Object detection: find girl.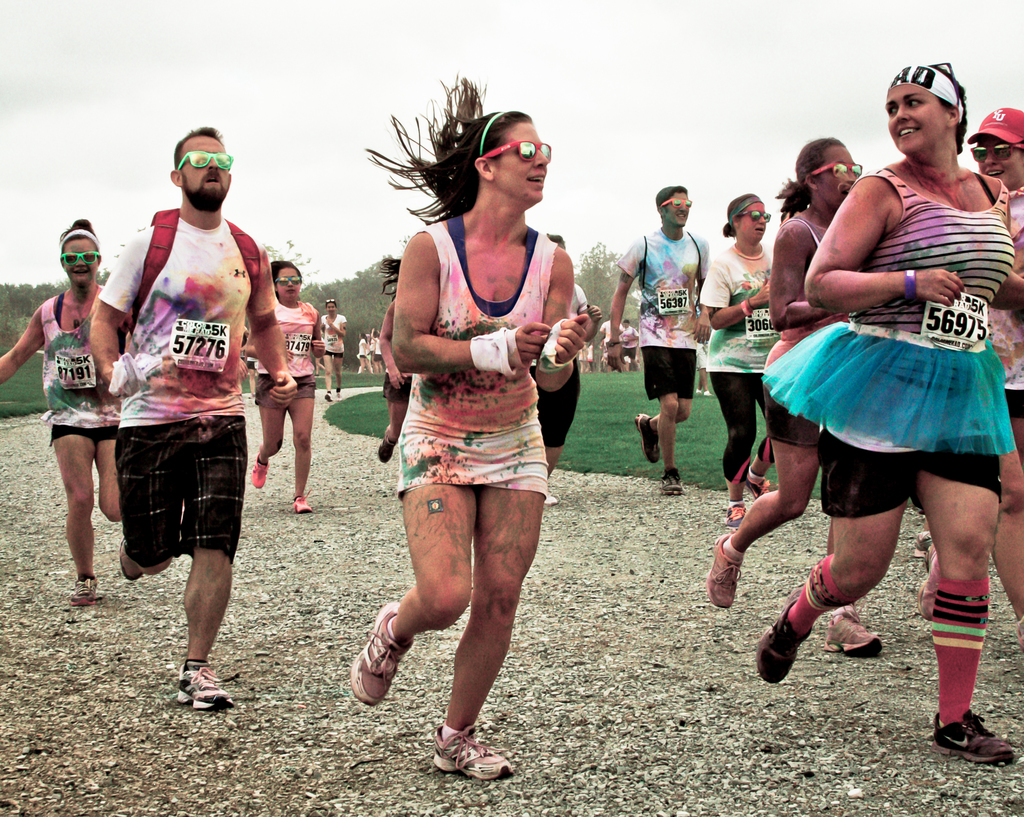
pyautogui.locateOnScreen(708, 138, 867, 654).
